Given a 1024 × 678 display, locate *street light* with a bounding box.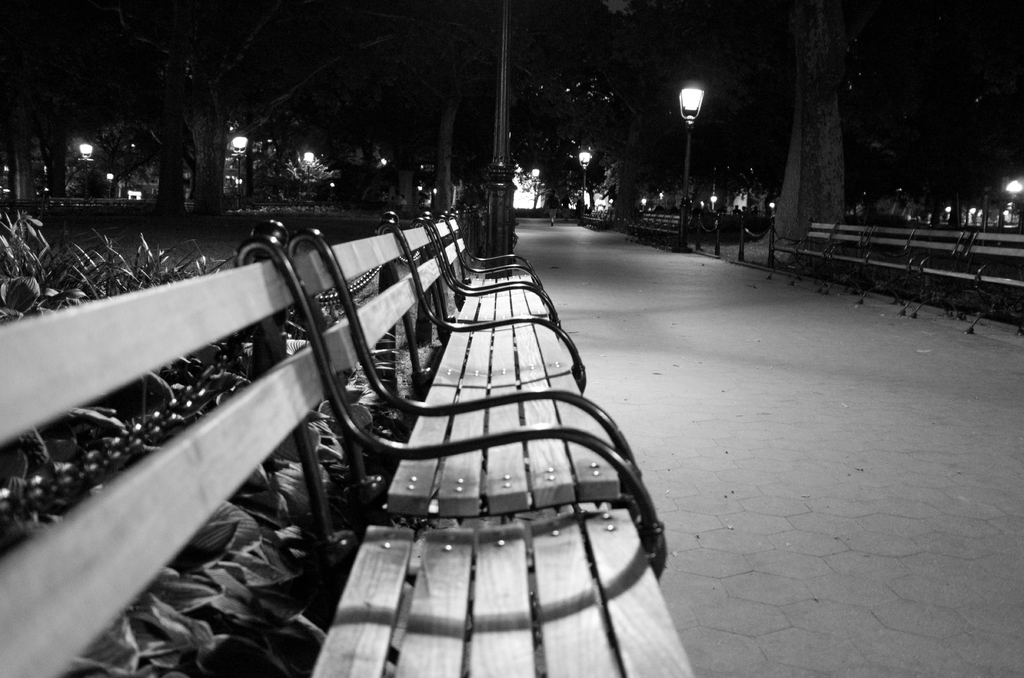
Located: <bbox>575, 142, 591, 218</bbox>.
